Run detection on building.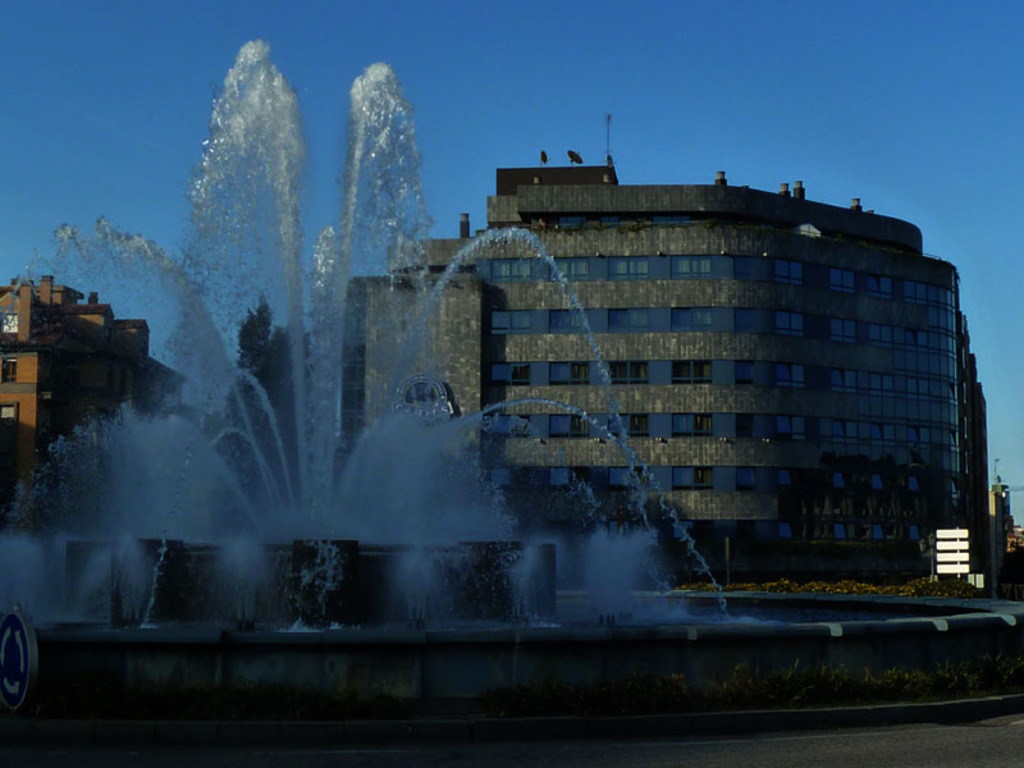
Result: (0, 279, 187, 532).
